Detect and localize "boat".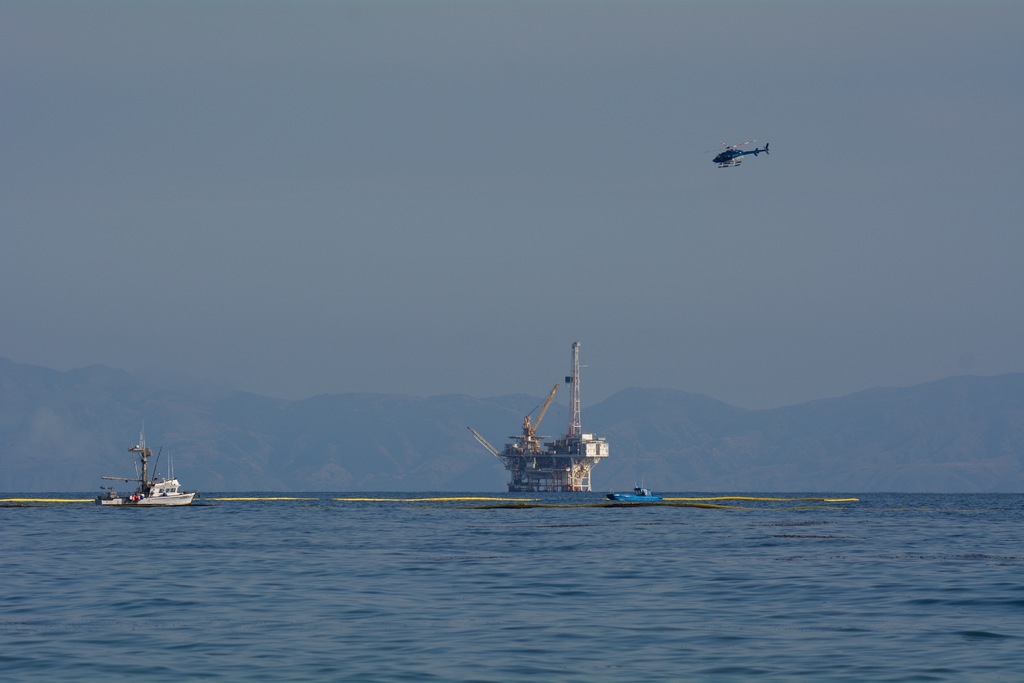
Localized at <region>472, 353, 638, 511</region>.
